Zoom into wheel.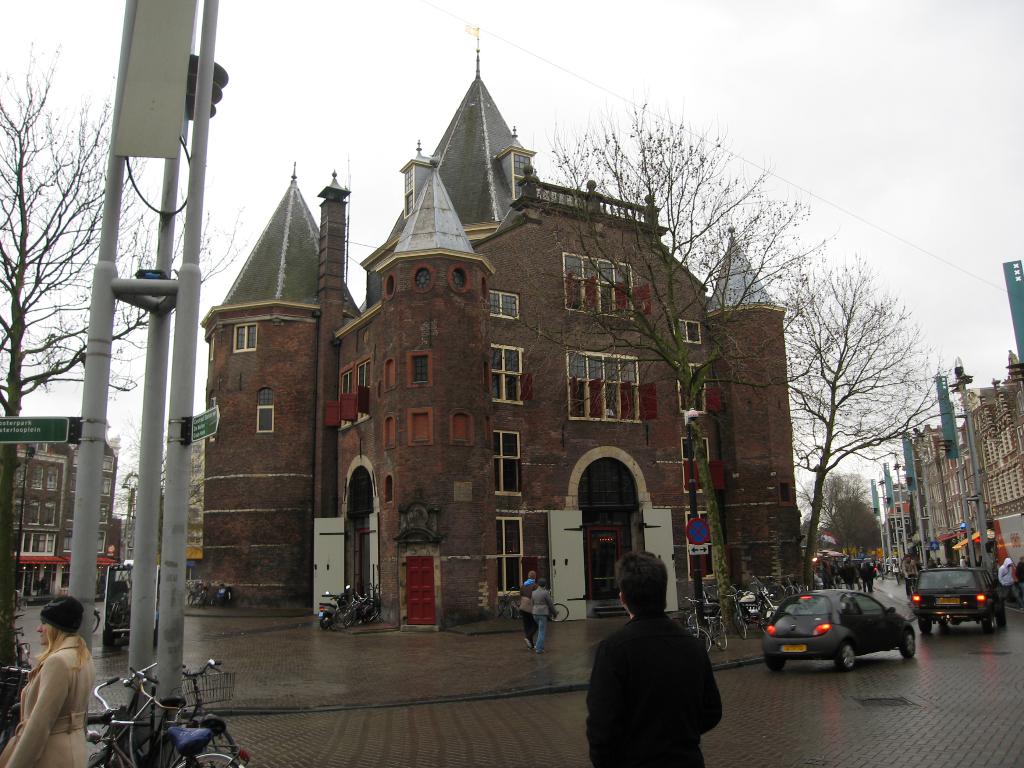
Zoom target: [left=711, top=620, right=727, bottom=655].
